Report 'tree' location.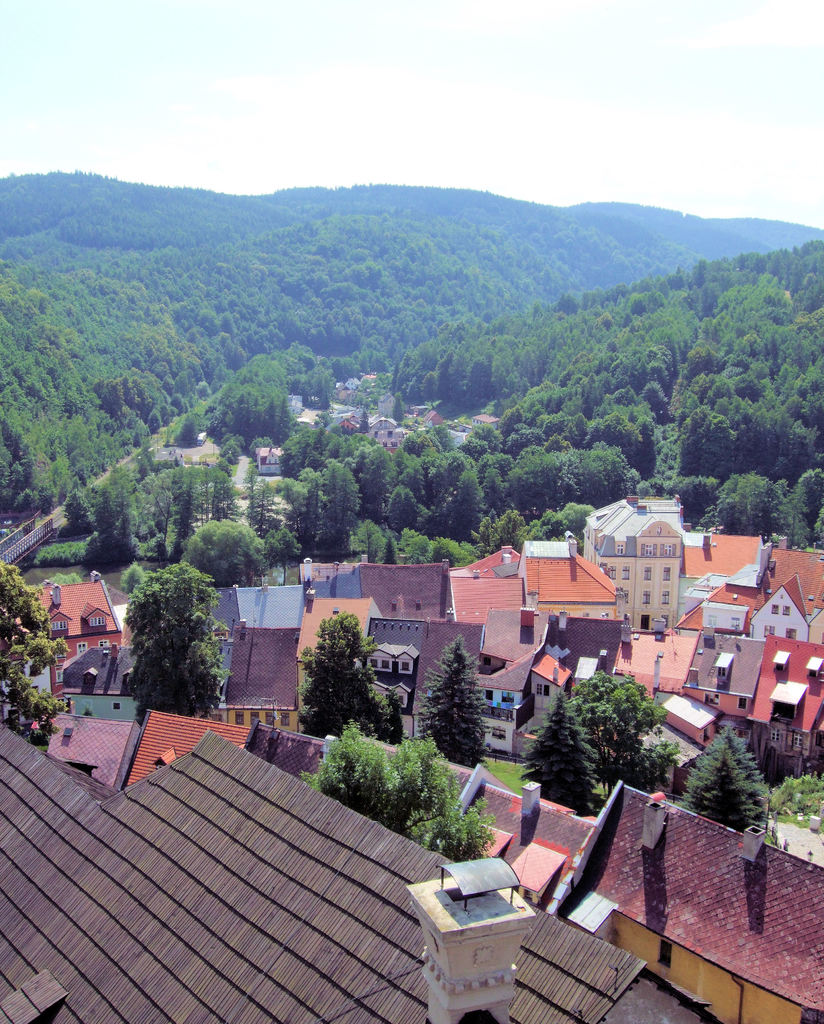
Report: <region>413, 794, 491, 855</region>.
